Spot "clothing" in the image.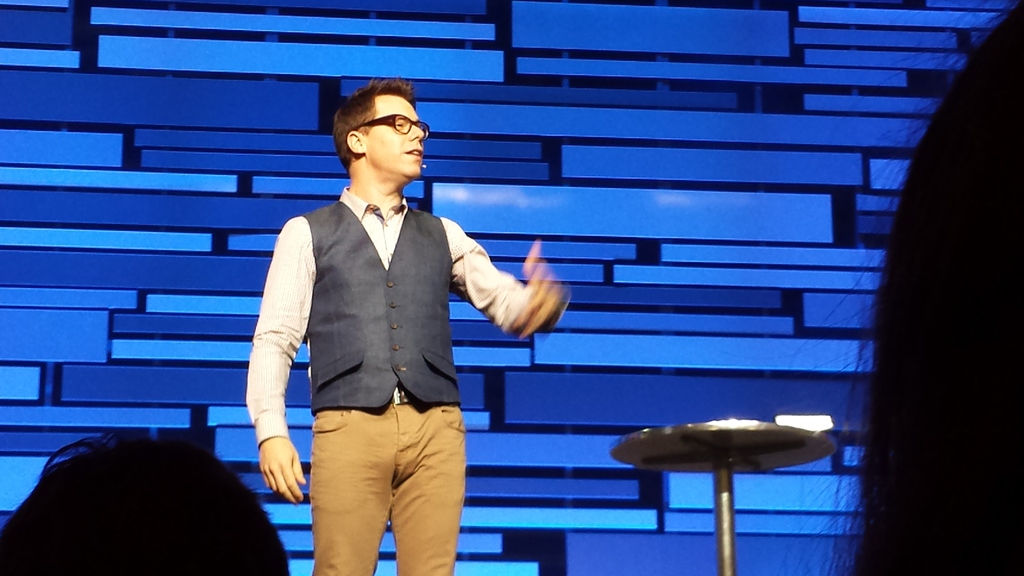
"clothing" found at pyautogui.locateOnScreen(241, 179, 550, 575).
